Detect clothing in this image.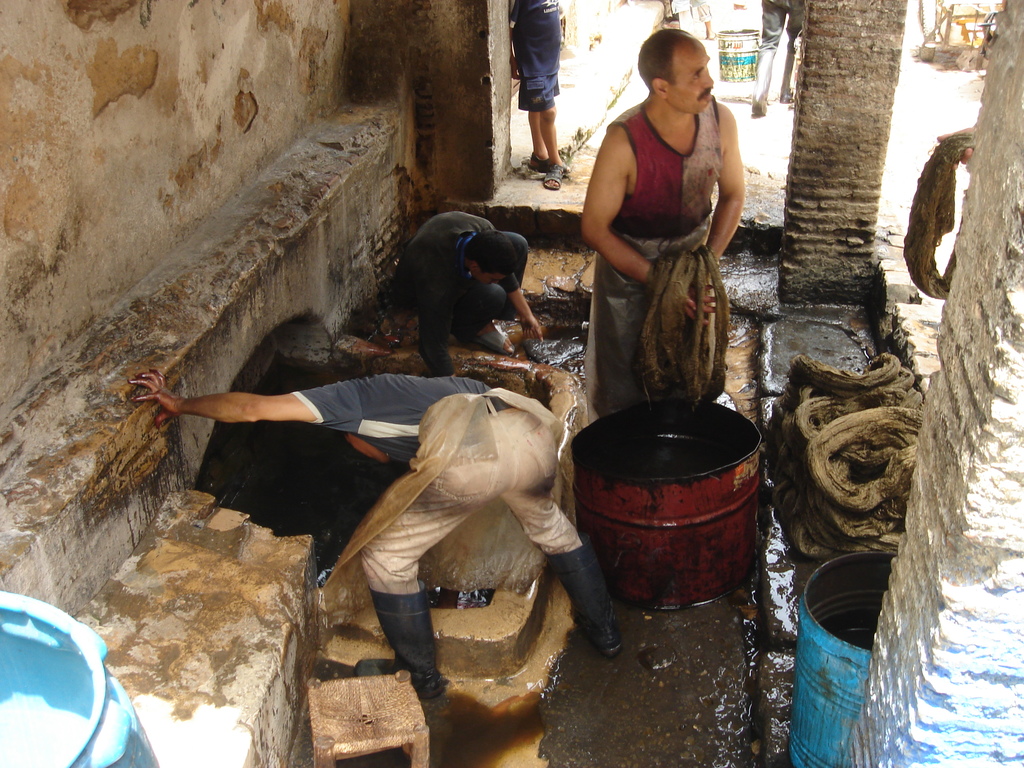
Detection: <box>288,372,619,688</box>.
